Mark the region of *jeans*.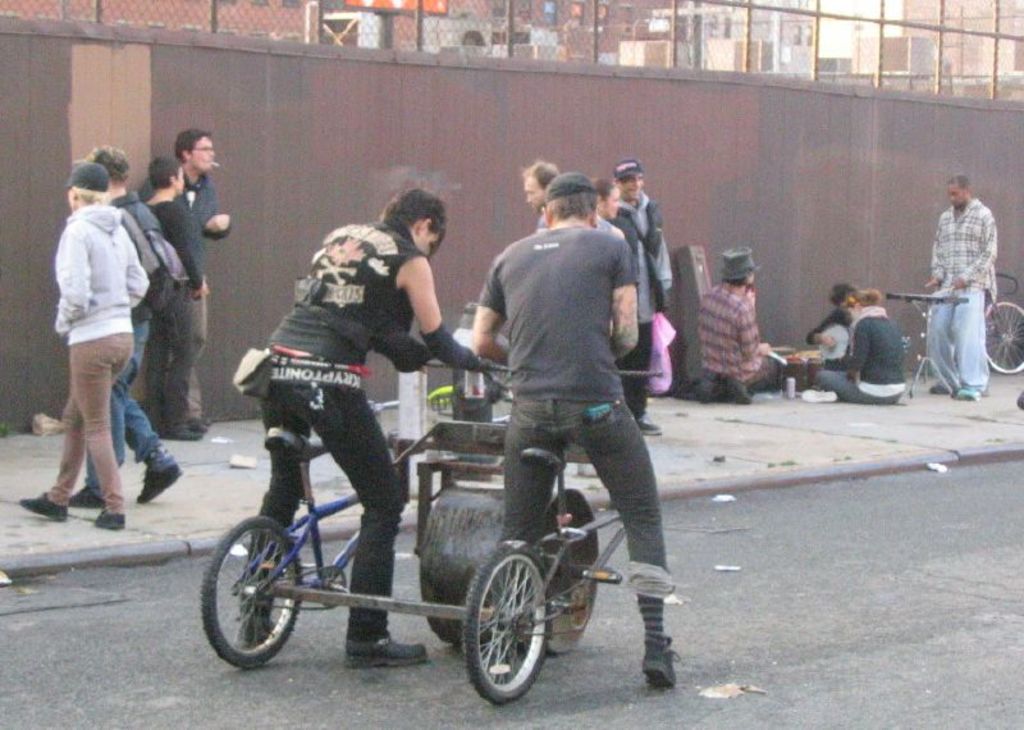
Region: l=815, t=369, r=902, b=410.
